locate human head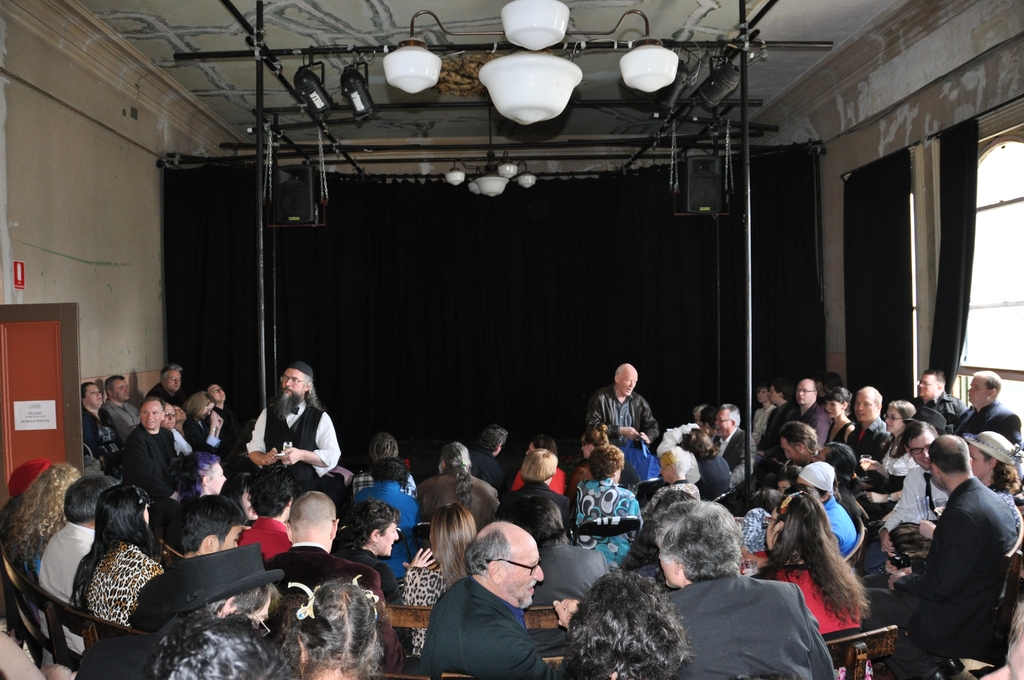
box=[823, 389, 852, 419]
